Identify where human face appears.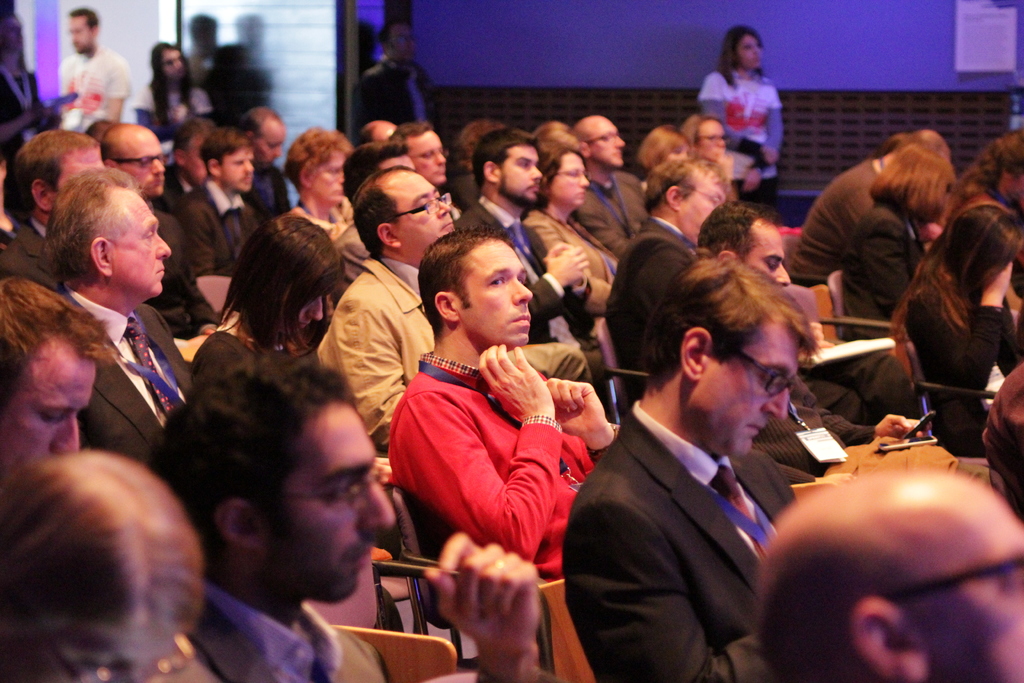
Appears at pyautogui.locateOnScreen(598, 118, 627, 170).
